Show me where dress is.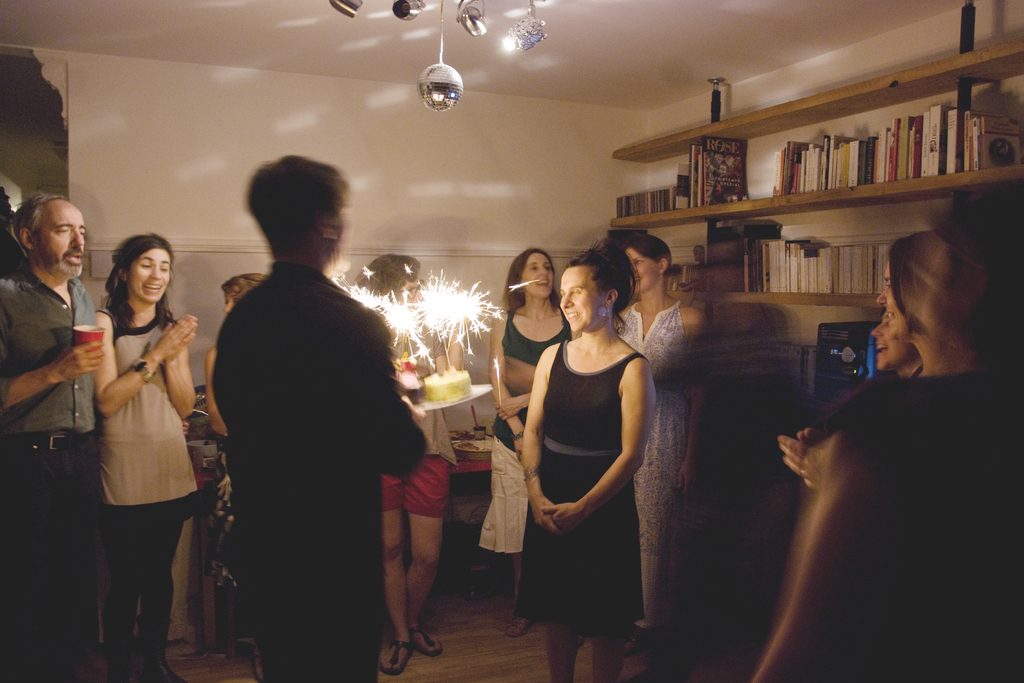
dress is at [616, 296, 694, 631].
